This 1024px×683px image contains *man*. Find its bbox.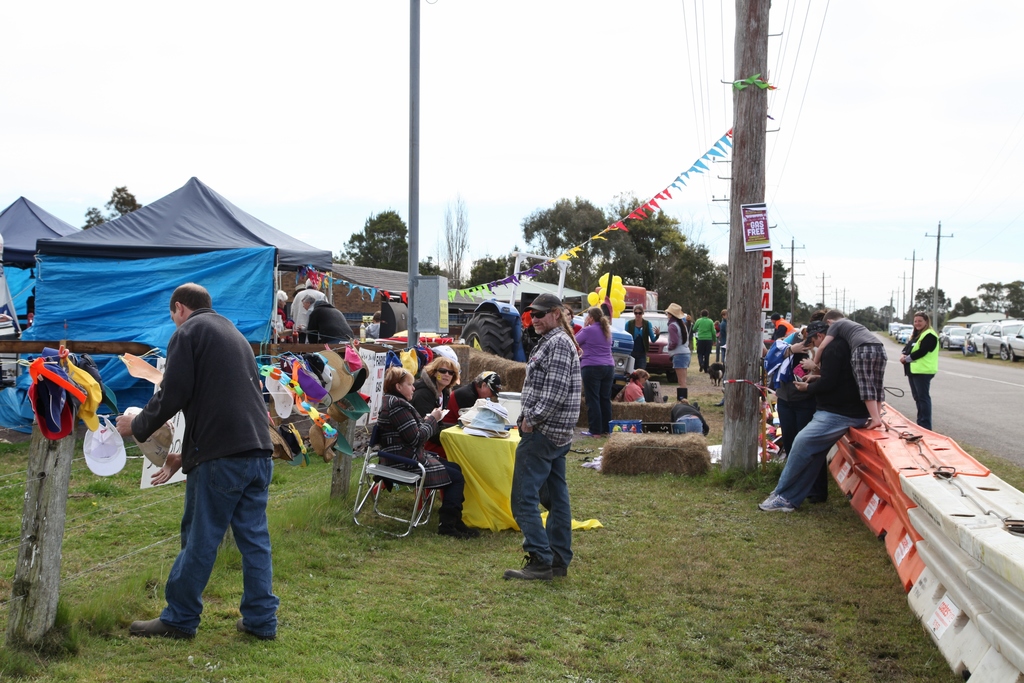
rect(500, 295, 584, 580).
